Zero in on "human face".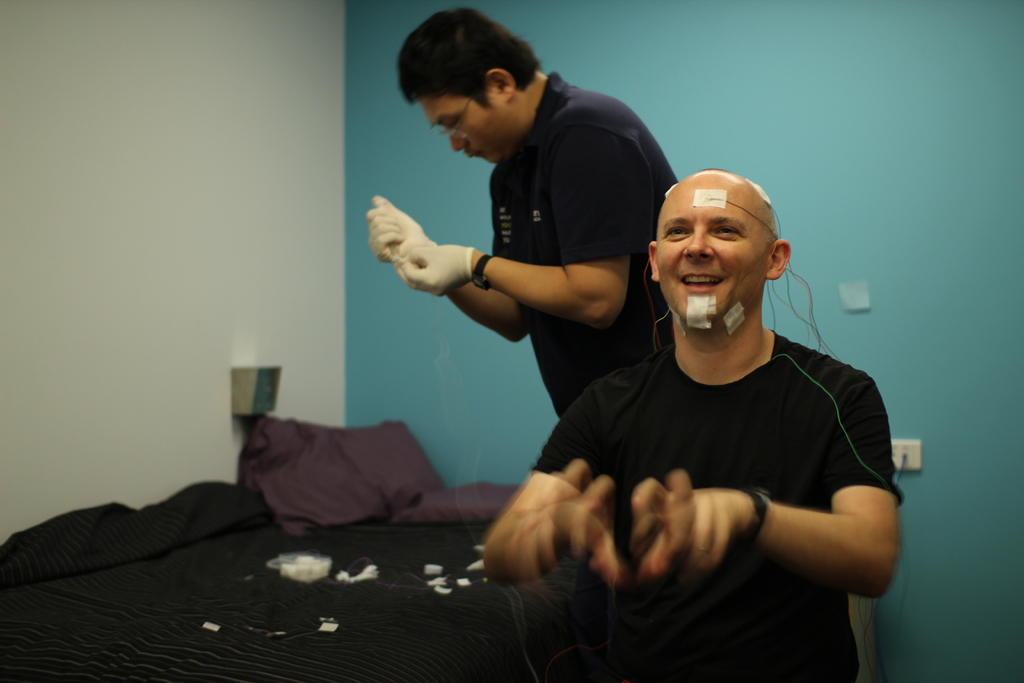
Zeroed in: <box>656,177,770,321</box>.
